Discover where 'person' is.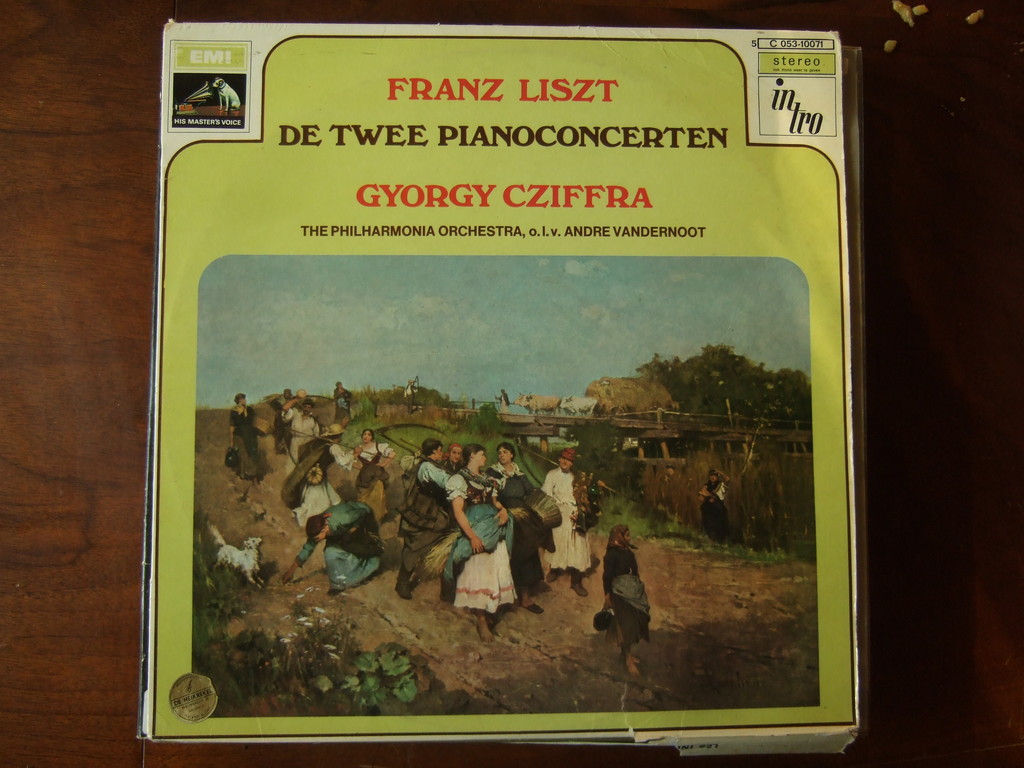
Discovered at box=[282, 503, 377, 598].
